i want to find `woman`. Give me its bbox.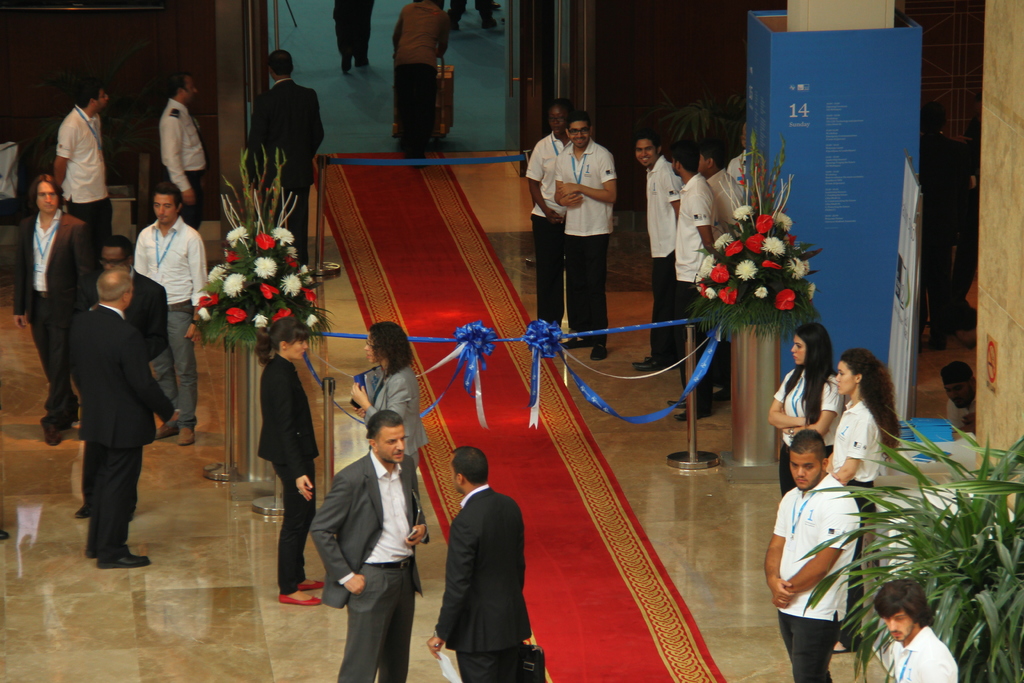
rect(828, 348, 900, 652).
